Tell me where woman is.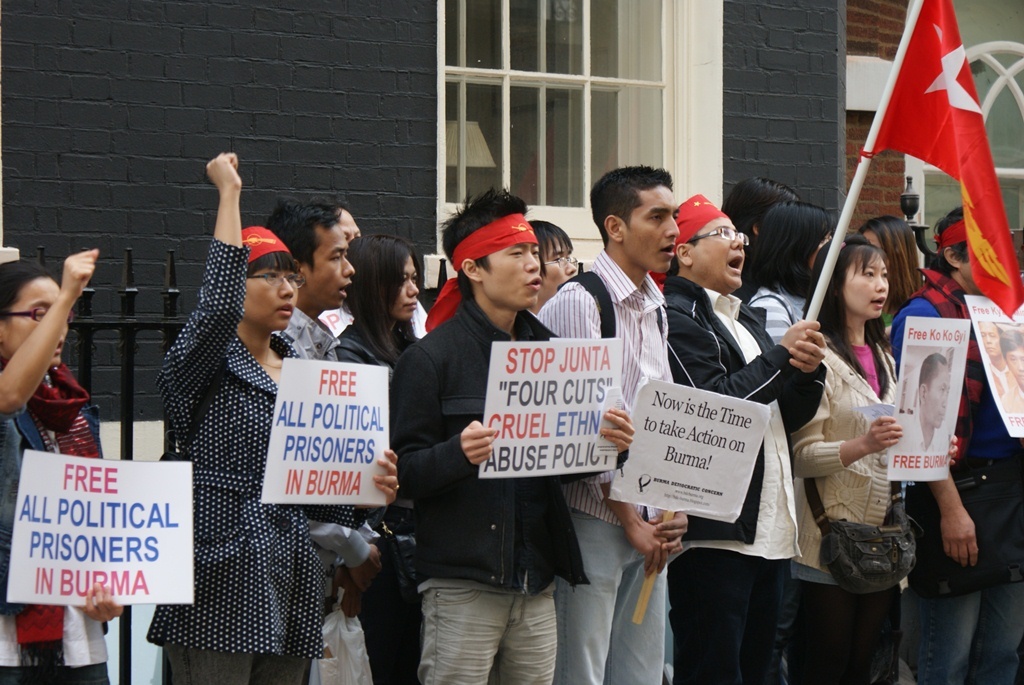
woman is at detection(332, 229, 436, 684).
